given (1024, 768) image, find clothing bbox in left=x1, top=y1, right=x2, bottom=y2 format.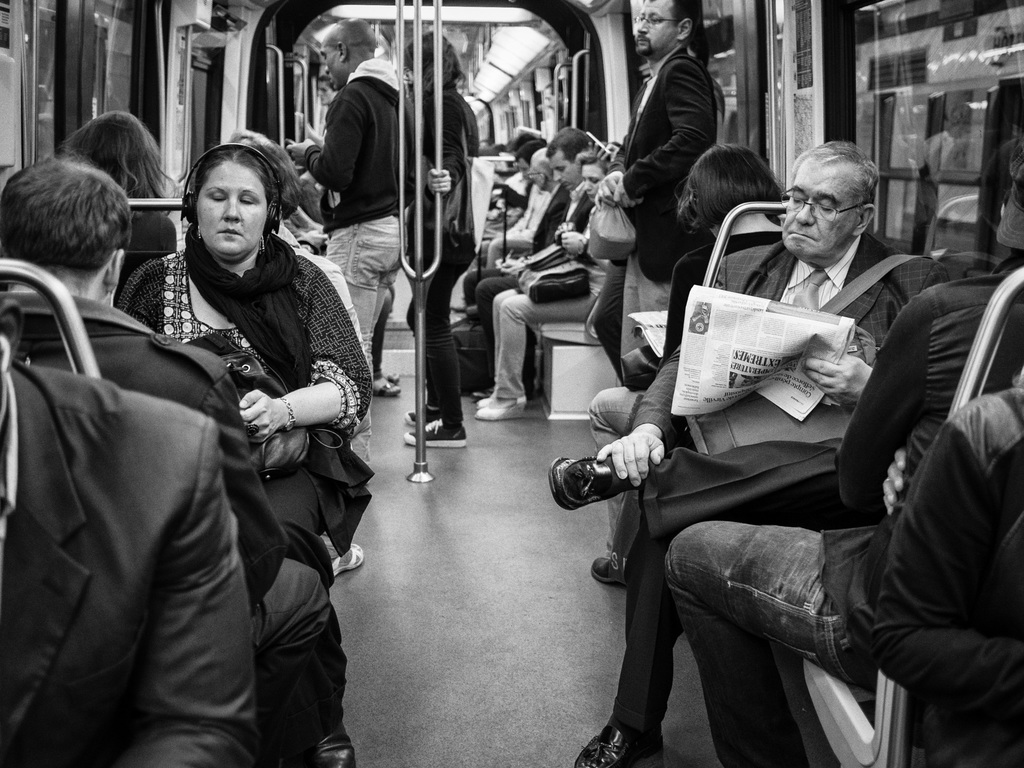
left=301, top=59, right=410, bottom=353.
